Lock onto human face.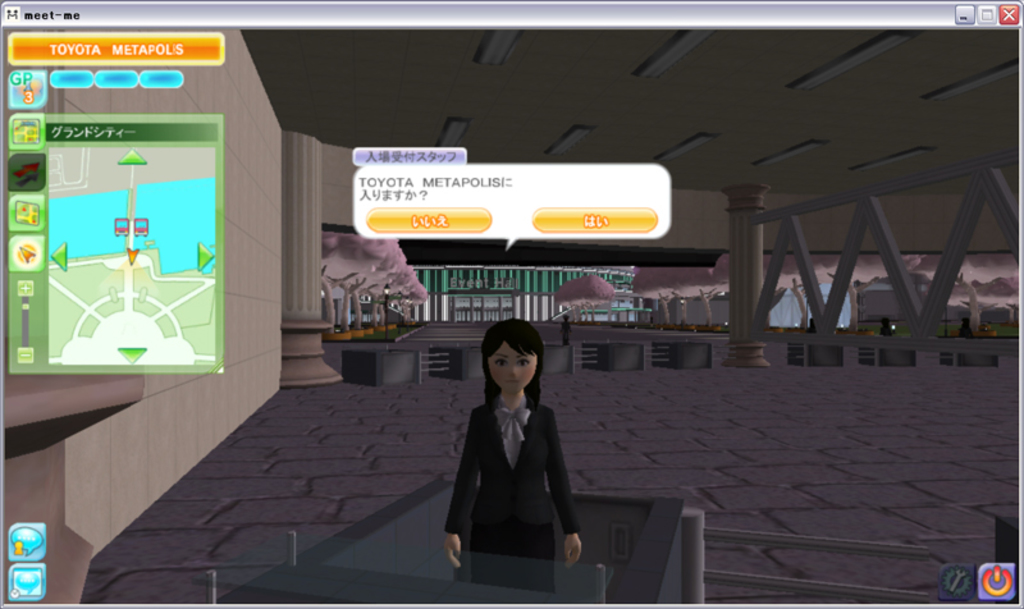
Locked: box(489, 340, 535, 395).
